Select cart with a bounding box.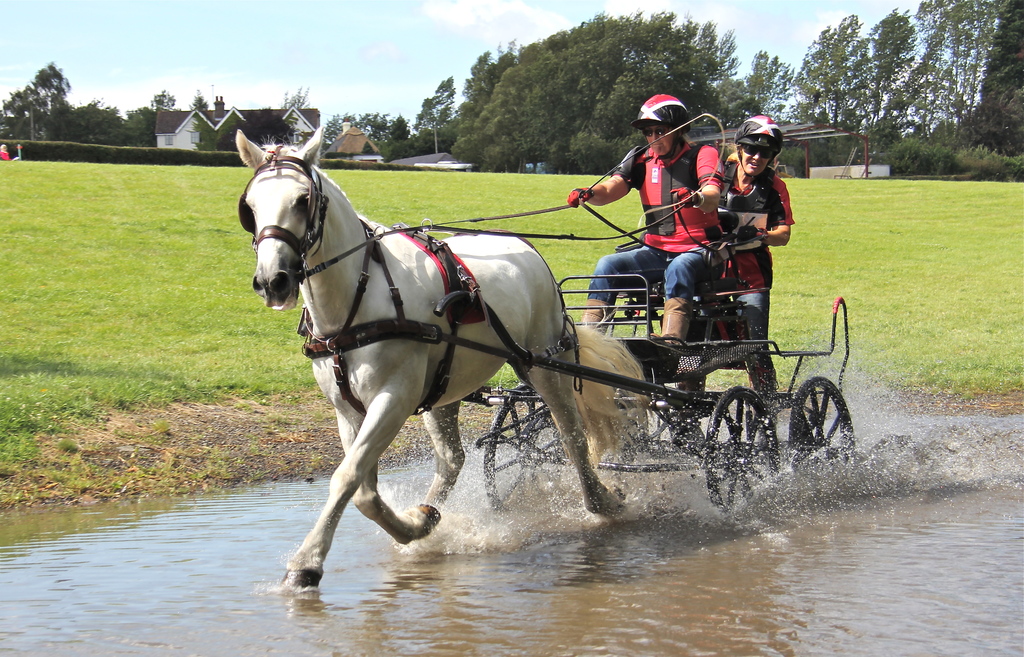
bbox=[299, 272, 859, 523].
